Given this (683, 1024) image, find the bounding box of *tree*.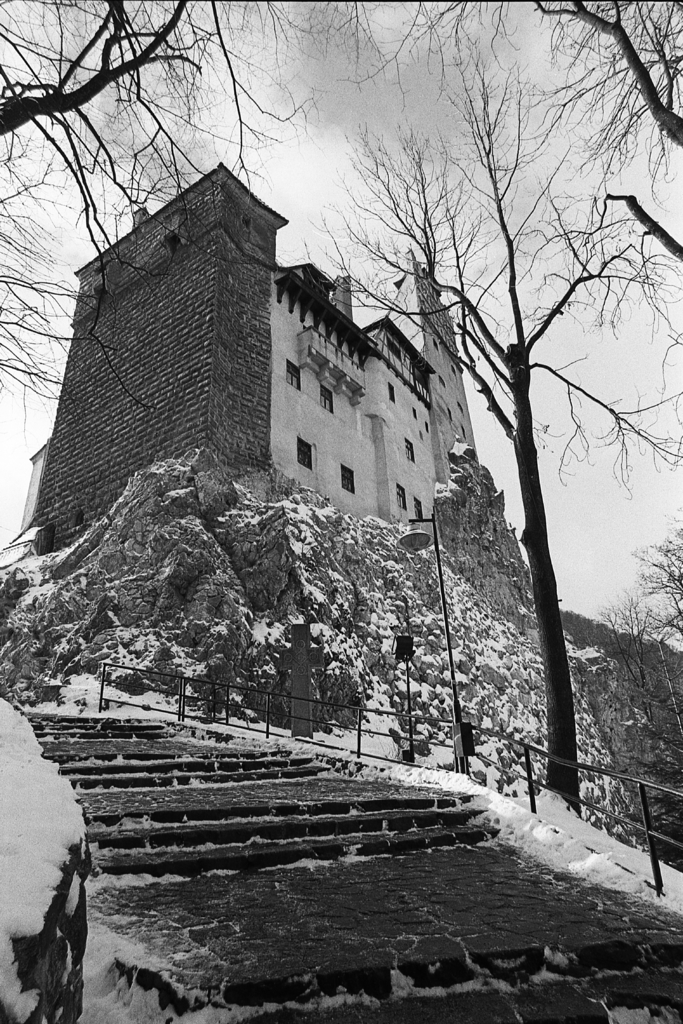
bbox=(0, 4, 309, 432).
